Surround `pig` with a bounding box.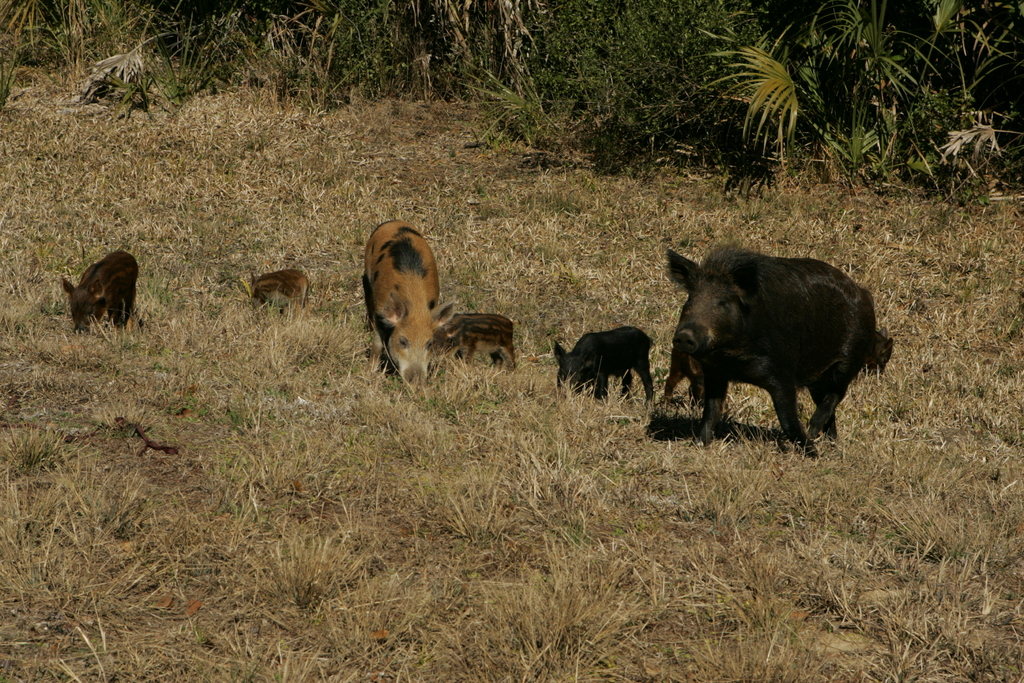
(58,251,140,336).
